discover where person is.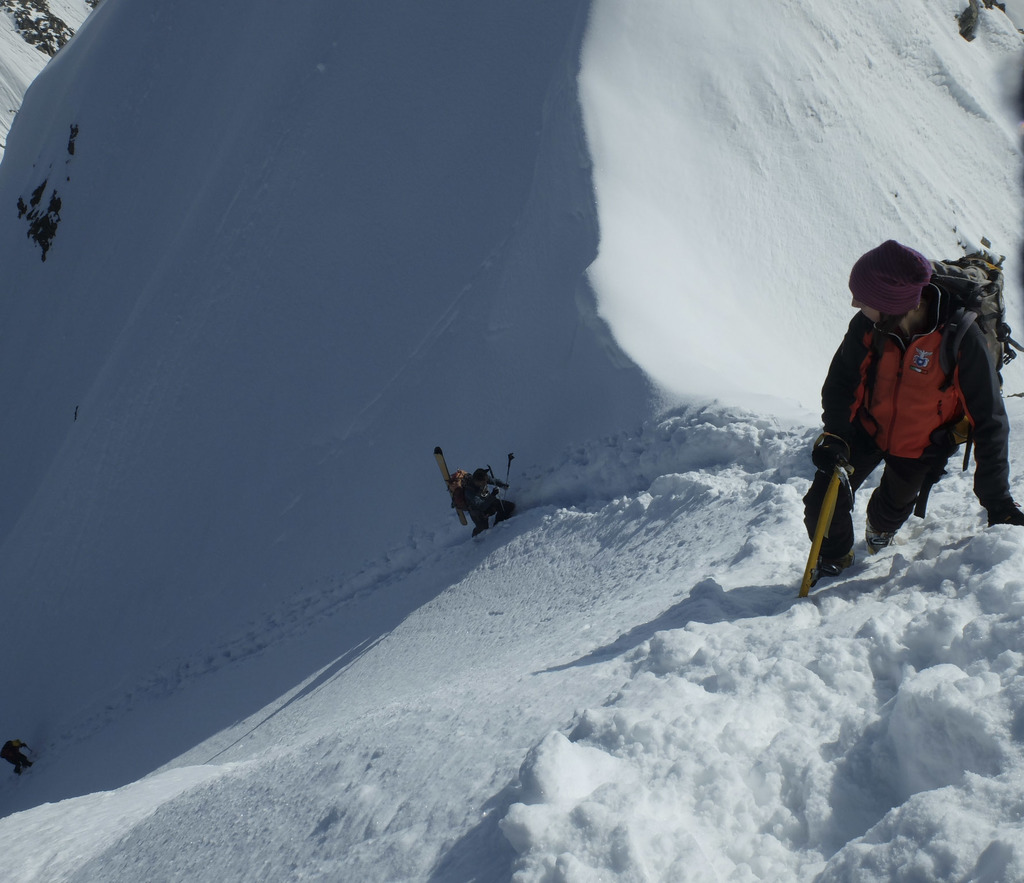
Discovered at detection(454, 460, 520, 538).
